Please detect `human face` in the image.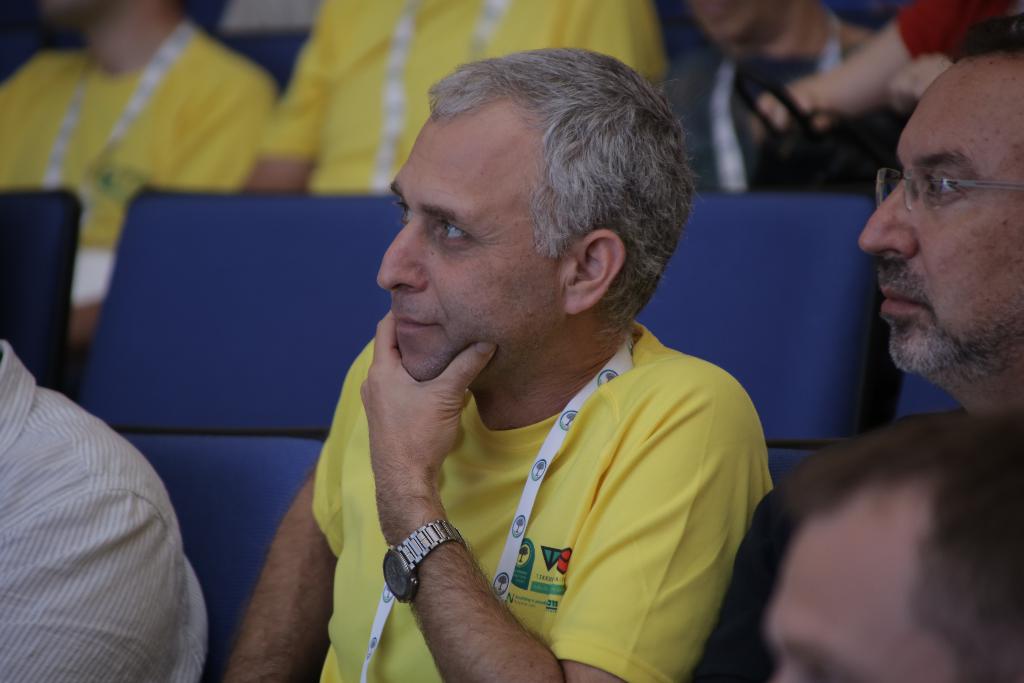
(x1=855, y1=50, x2=1022, y2=410).
